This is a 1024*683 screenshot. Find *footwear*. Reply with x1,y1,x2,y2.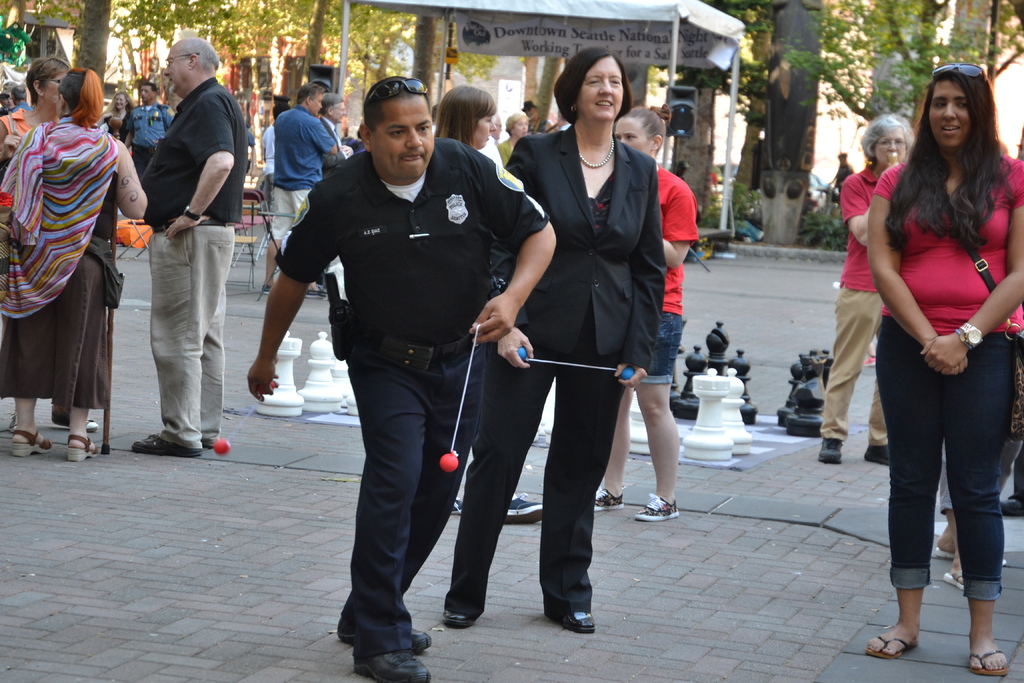
505,494,543,525.
